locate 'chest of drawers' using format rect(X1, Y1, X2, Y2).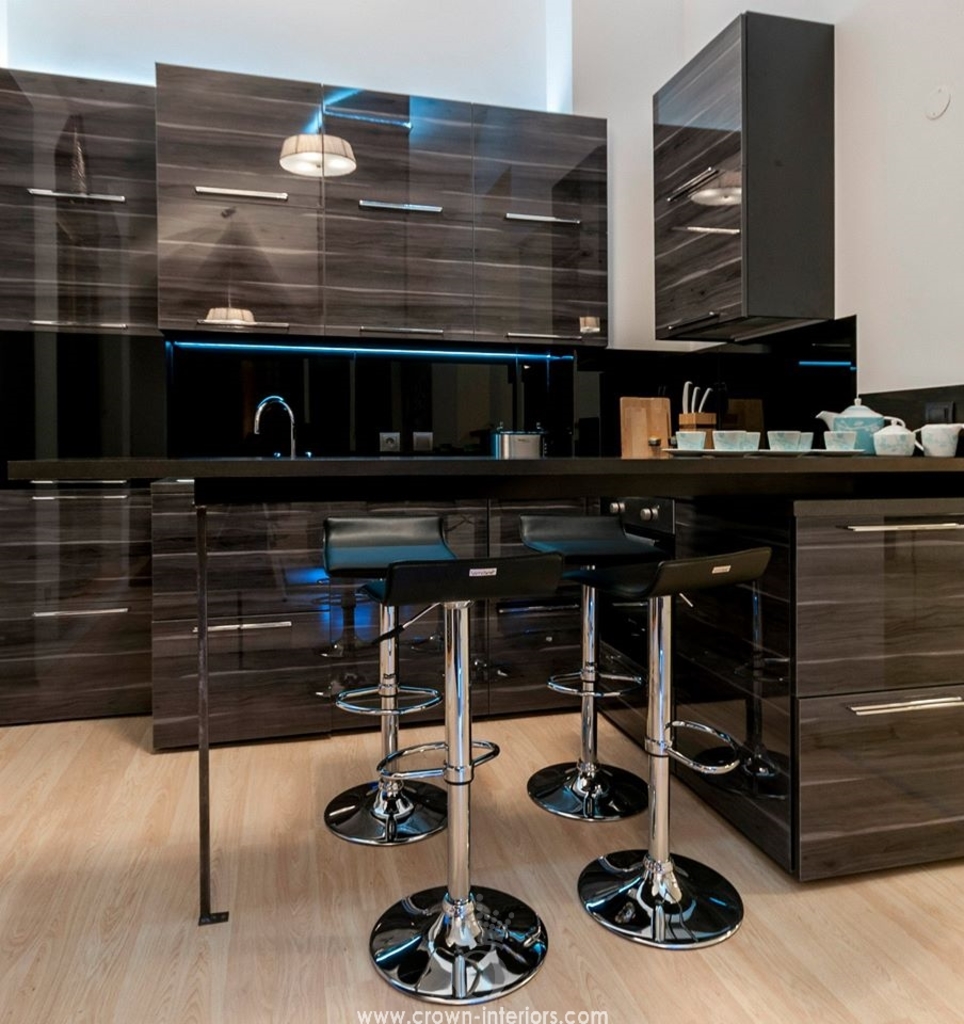
rect(788, 491, 963, 885).
